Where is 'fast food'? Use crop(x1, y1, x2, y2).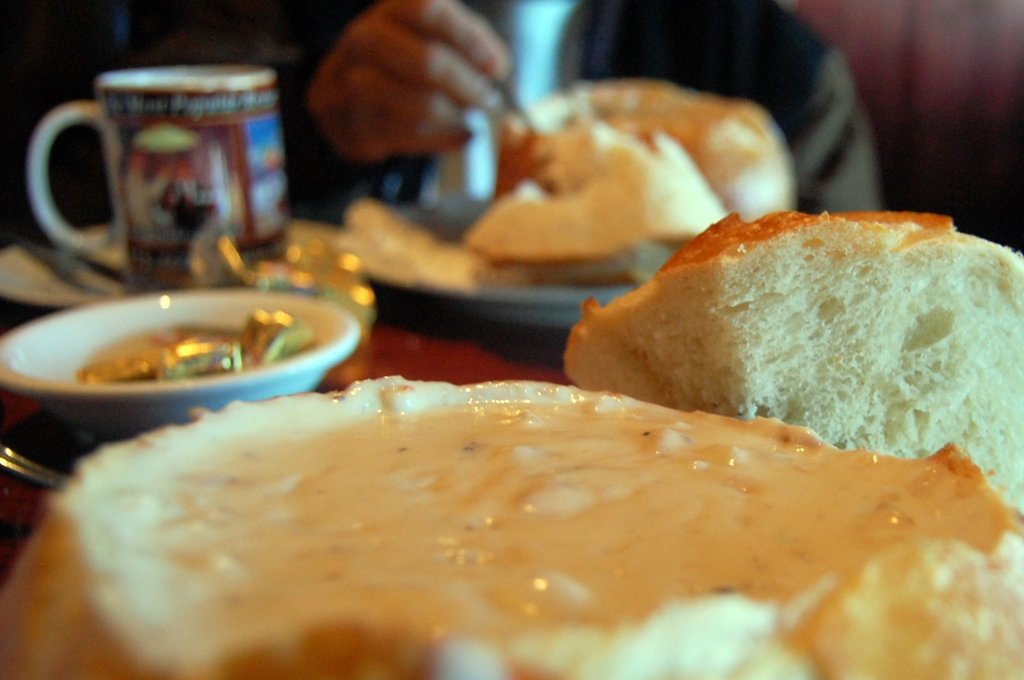
crop(460, 120, 731, 290).
